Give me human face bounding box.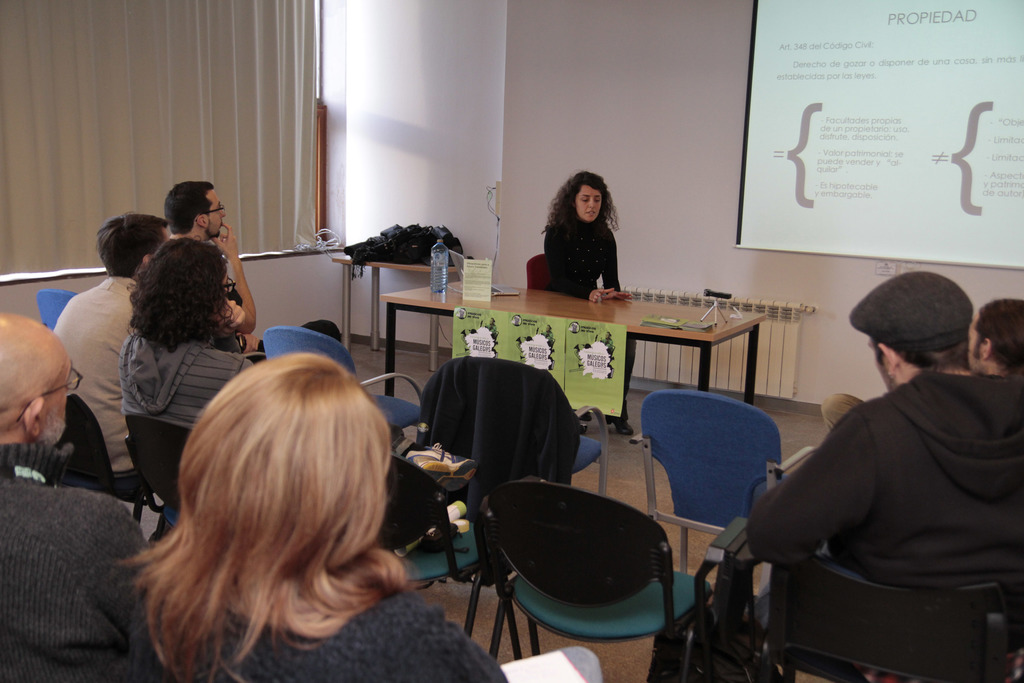
<bbox>575, 188, 603, 225</bbox>.
